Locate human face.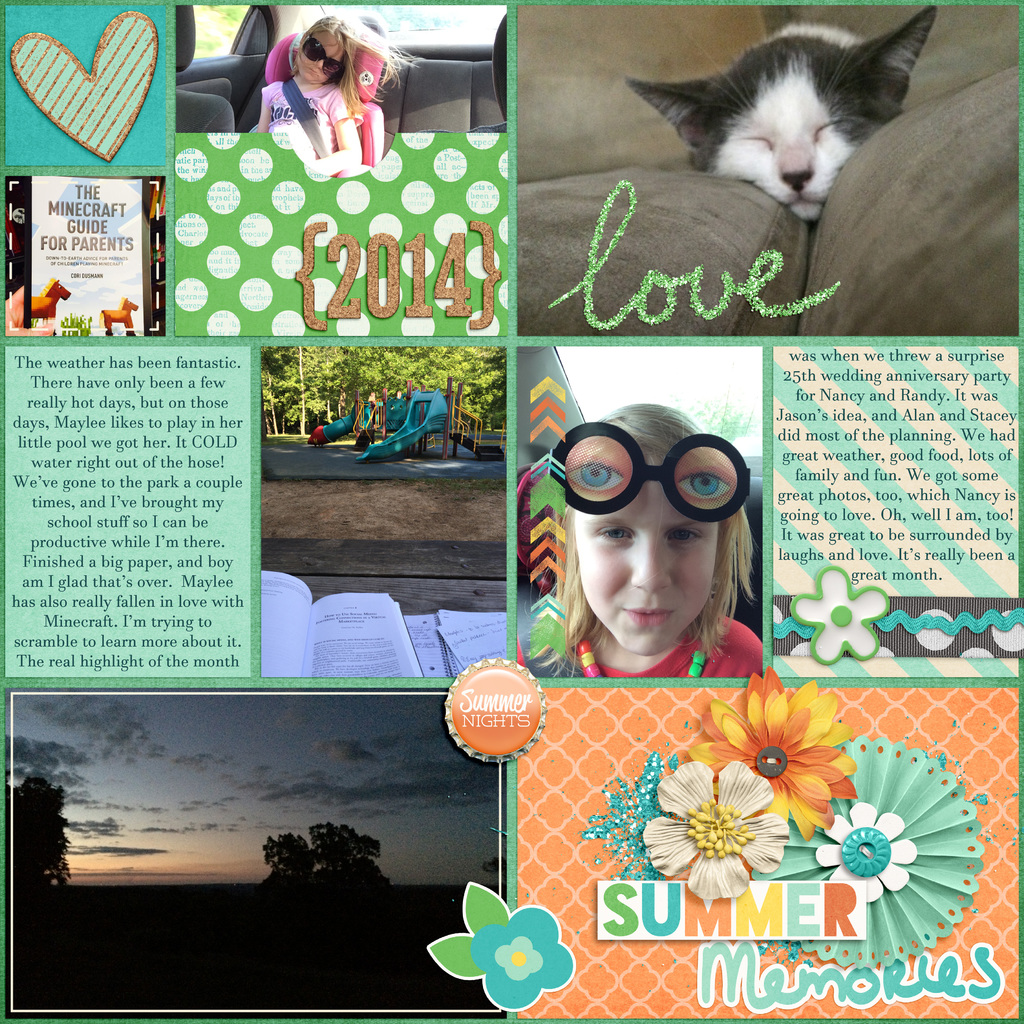
Bounding box: <box>298,37,344,81</box>.
